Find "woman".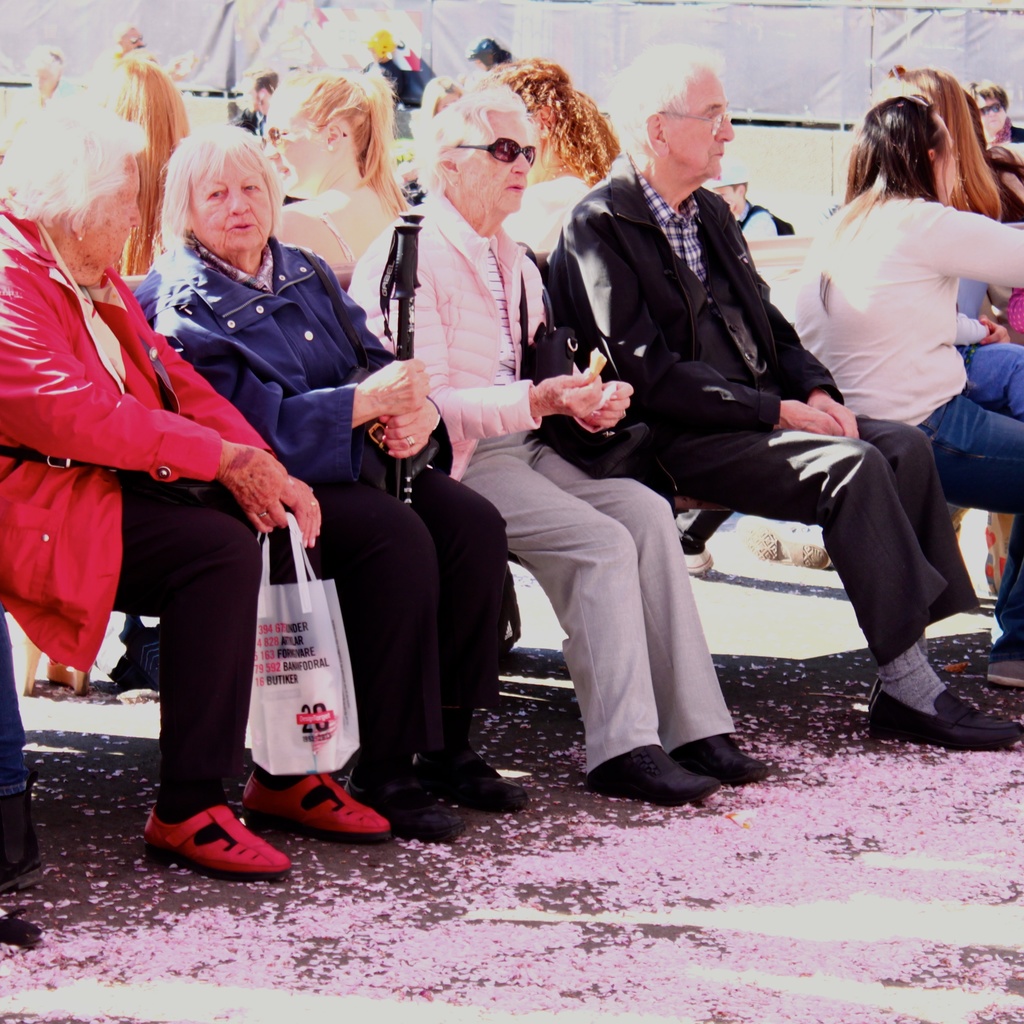
detection(345, 81, 773, 797).
